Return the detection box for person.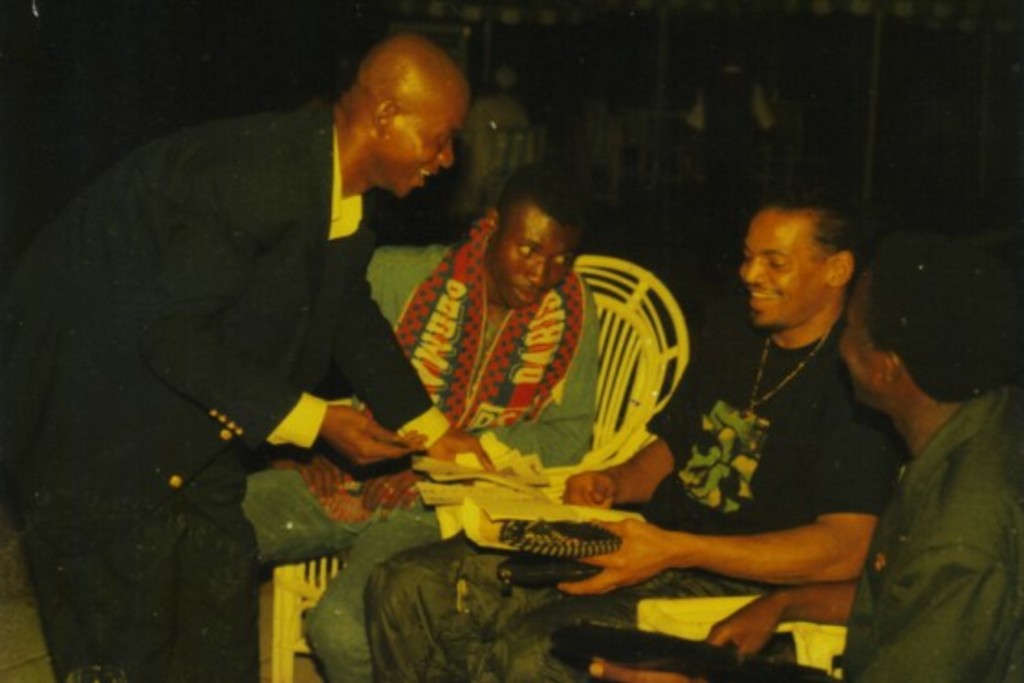
[left=694, top=227, right=1022, bottom=681].
